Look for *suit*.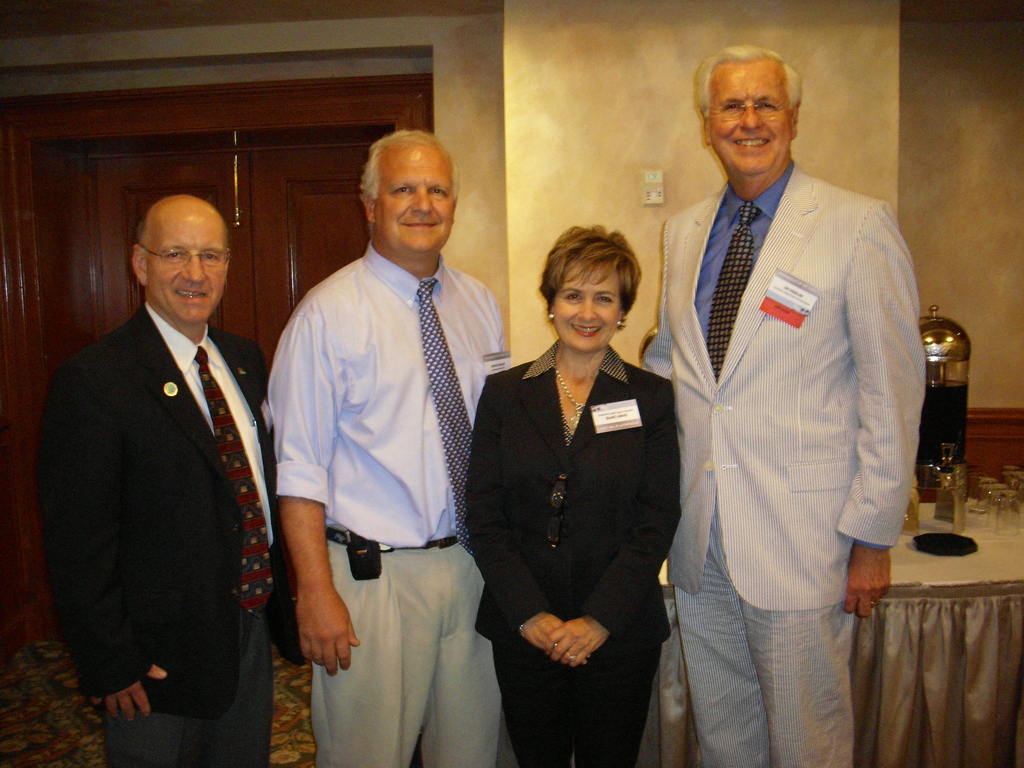
Found: rect(38, 147, 287, 758).
